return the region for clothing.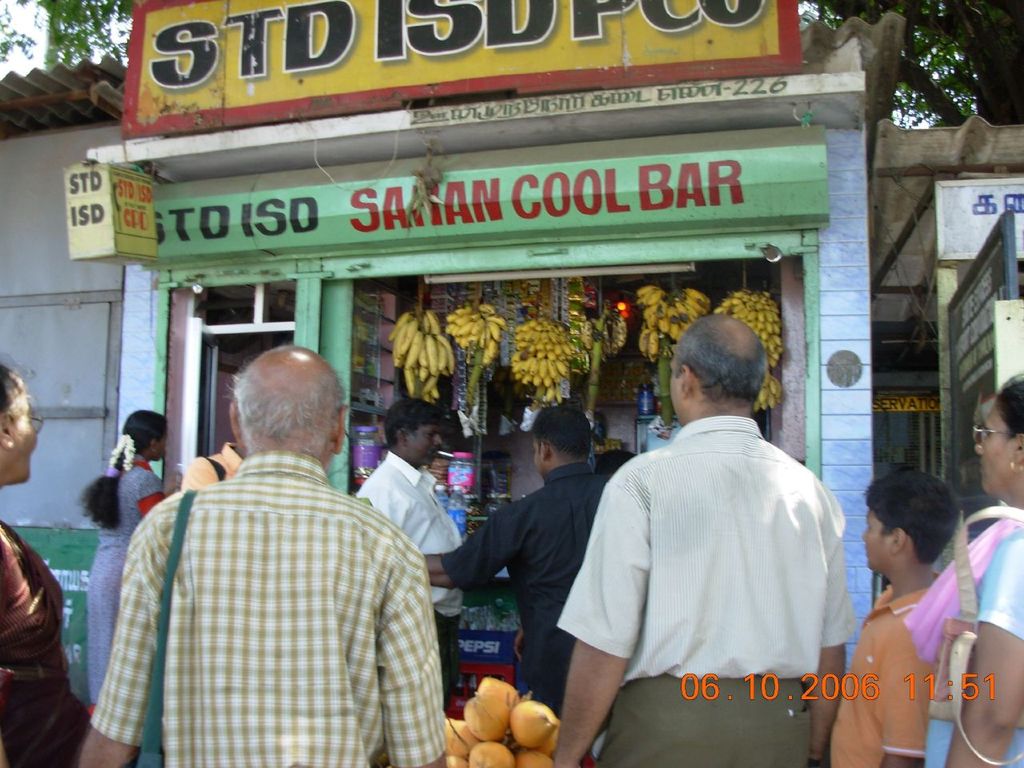
detection(584, 385, 851, 733).
